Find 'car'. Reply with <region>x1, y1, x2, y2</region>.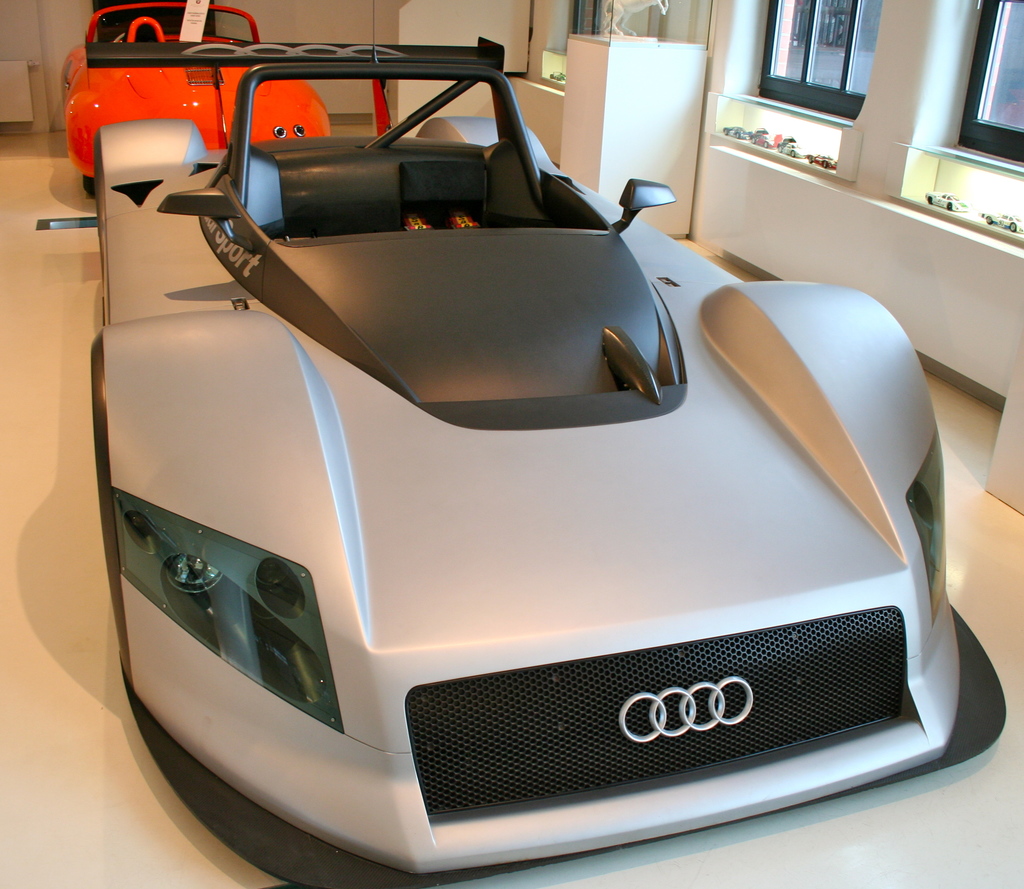
<region>52, 0, 331, 199</region>.
